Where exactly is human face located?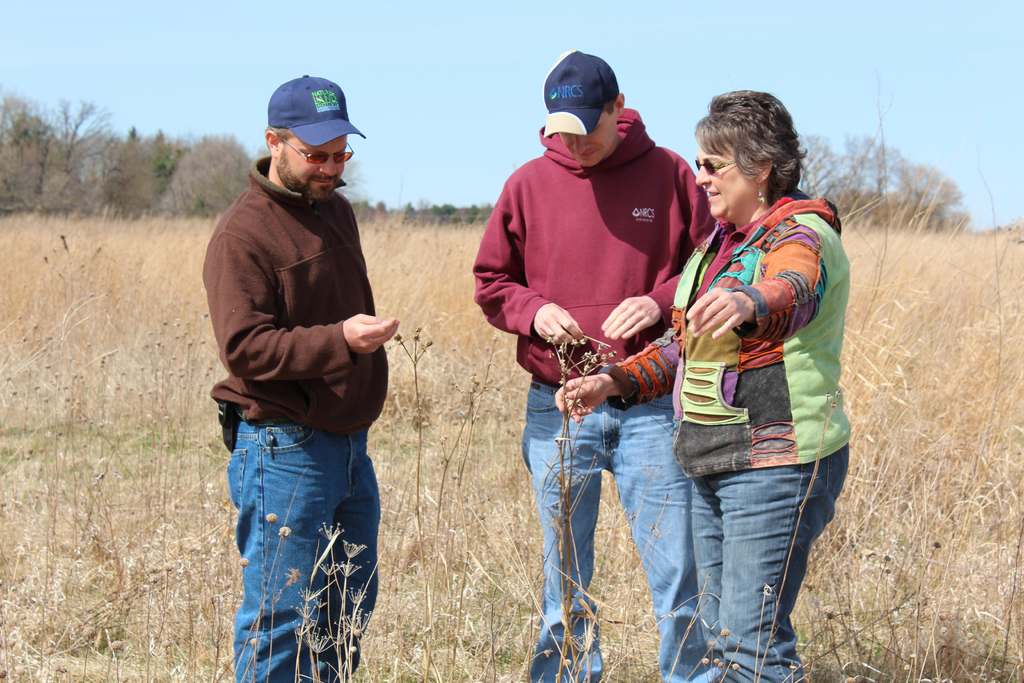
Its bounding box is (left=695, top=145, right=754, bottom=219).
